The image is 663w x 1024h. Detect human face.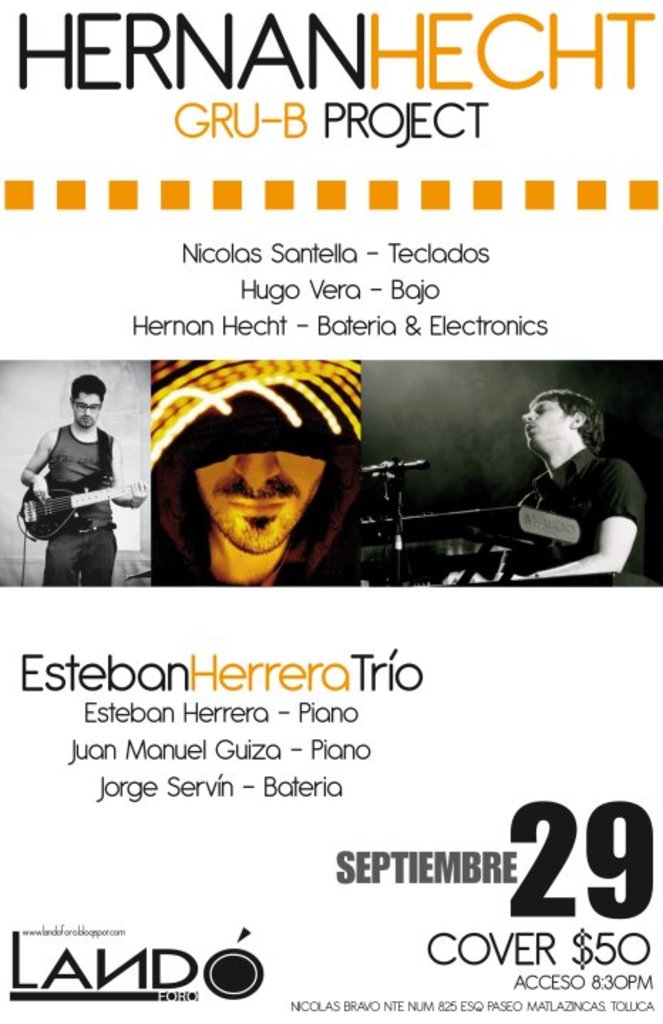
Detection: x1=195 y1=452 x2=326 y2=553.
